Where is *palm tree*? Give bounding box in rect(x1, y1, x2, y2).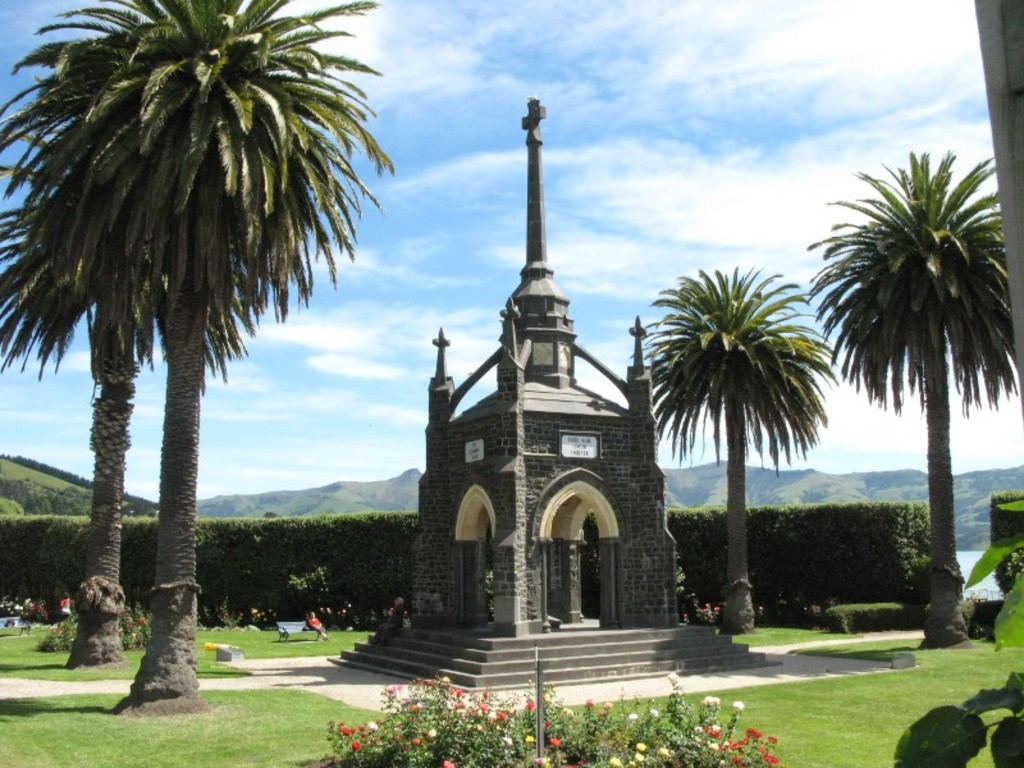
rect(6, 0, 329, 696).
